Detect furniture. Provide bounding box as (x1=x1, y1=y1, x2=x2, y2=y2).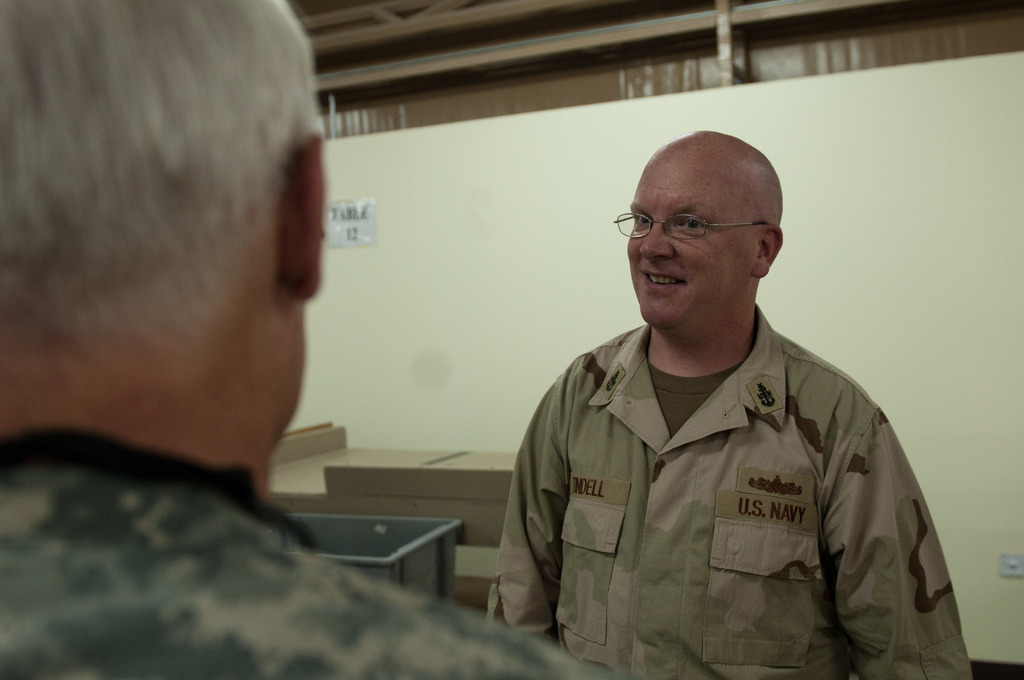
(x1=270, y1=419, x2=521, y2=613).
